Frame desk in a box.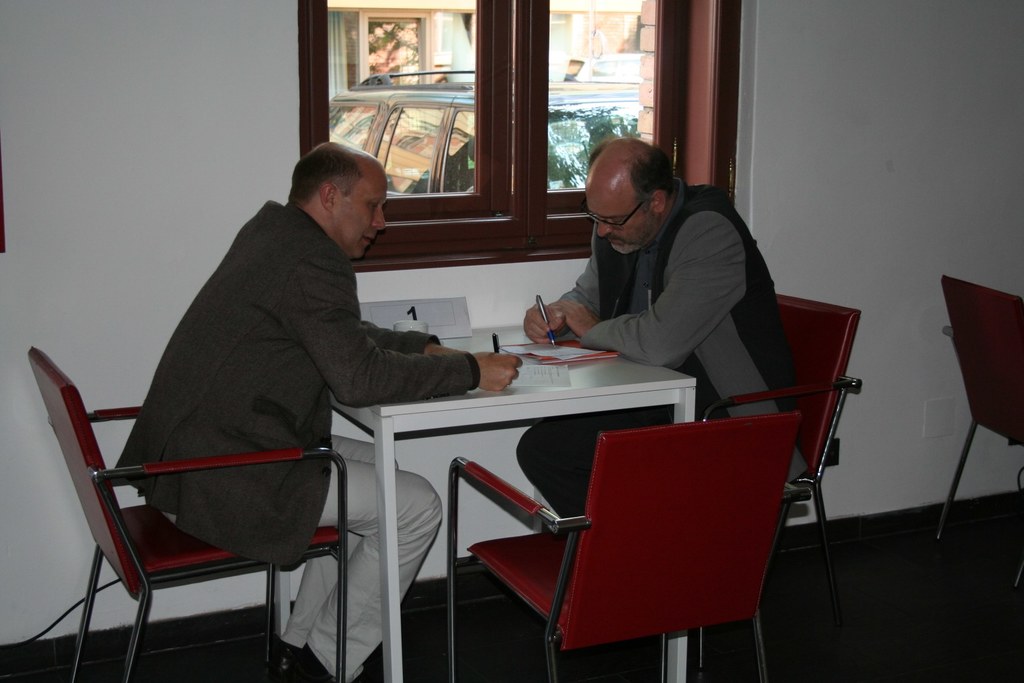
box=[335, 328, 696, 678].
